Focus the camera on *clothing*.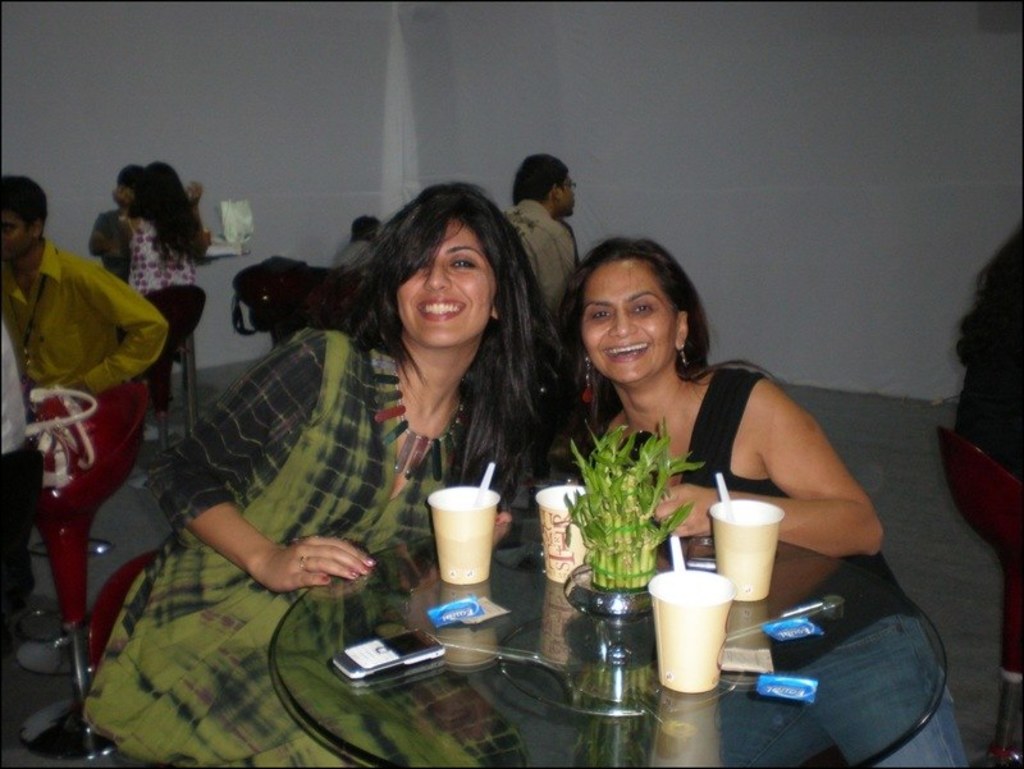
Focus region: rect(0, 325, 31, 450).
